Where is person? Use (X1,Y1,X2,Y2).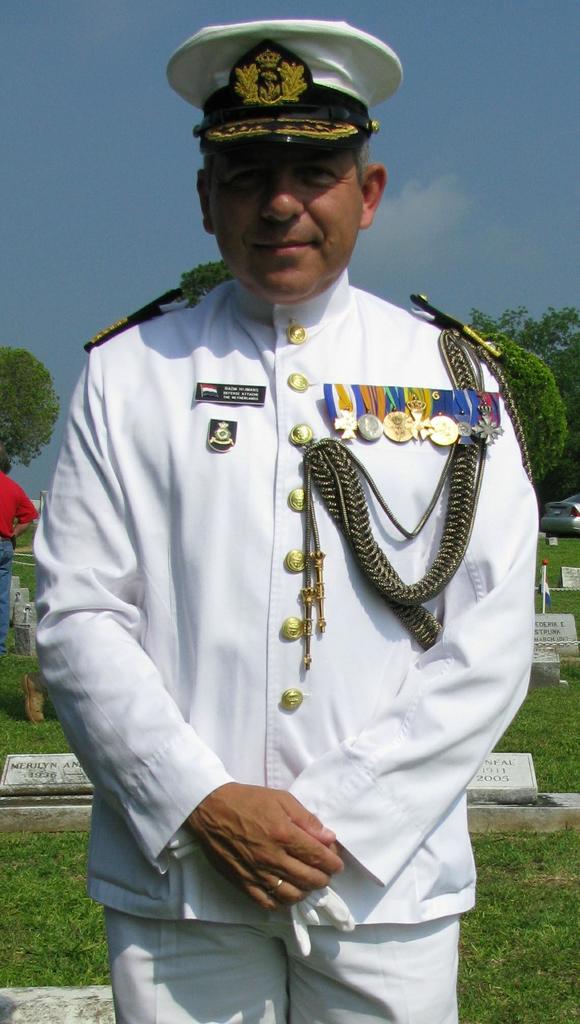
(0,467,33,559).
